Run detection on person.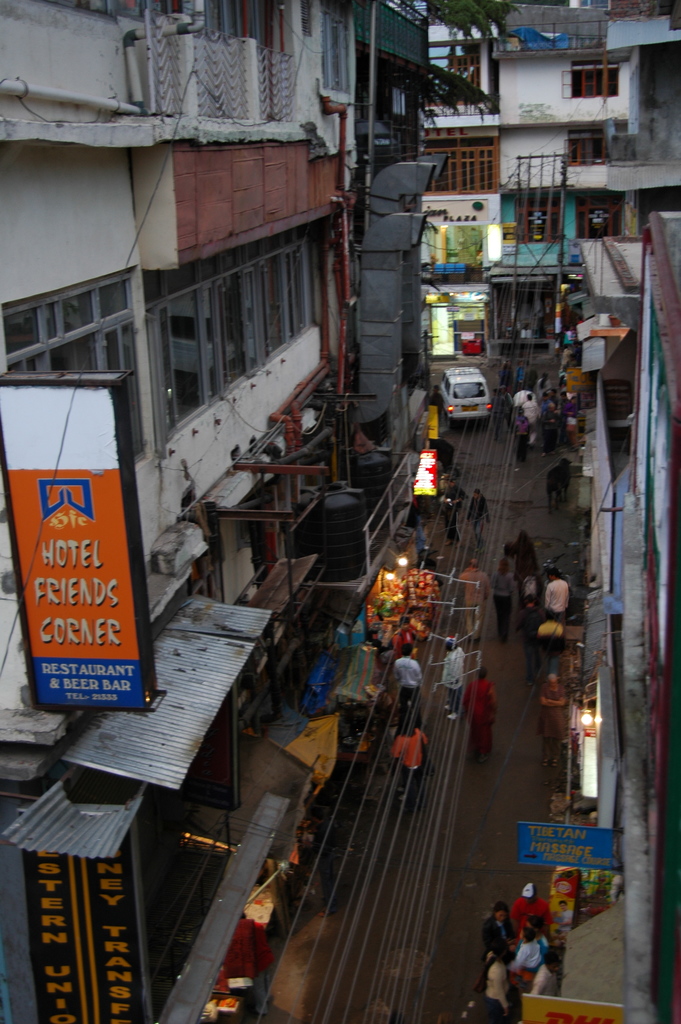
Result: <box>389,640,427,717</box>.
